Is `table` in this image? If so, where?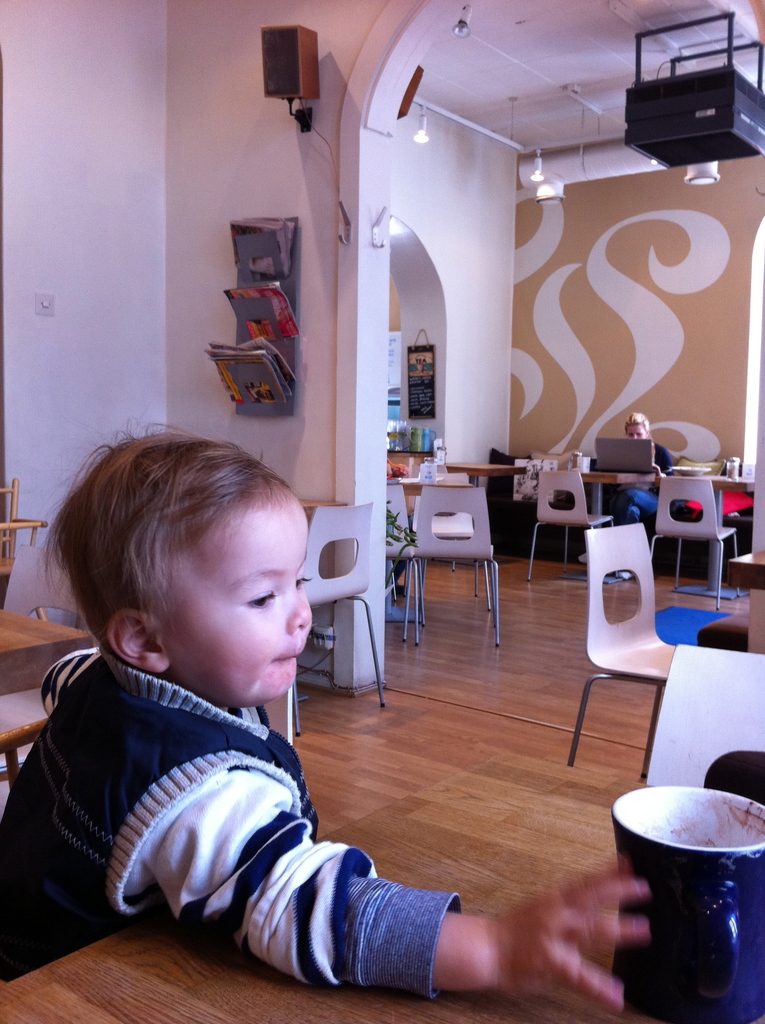
Yes, at 0/746/656/1023.
